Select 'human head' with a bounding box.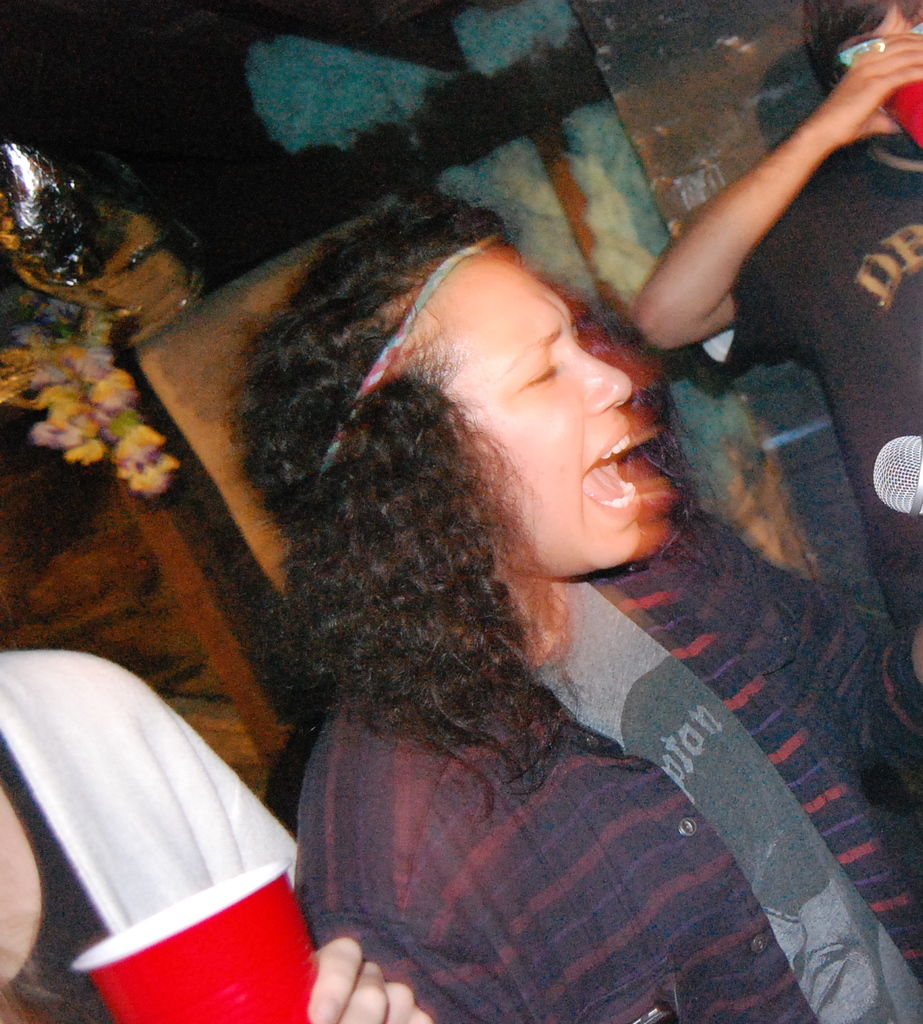
box=[245, 218, 689, 711].
